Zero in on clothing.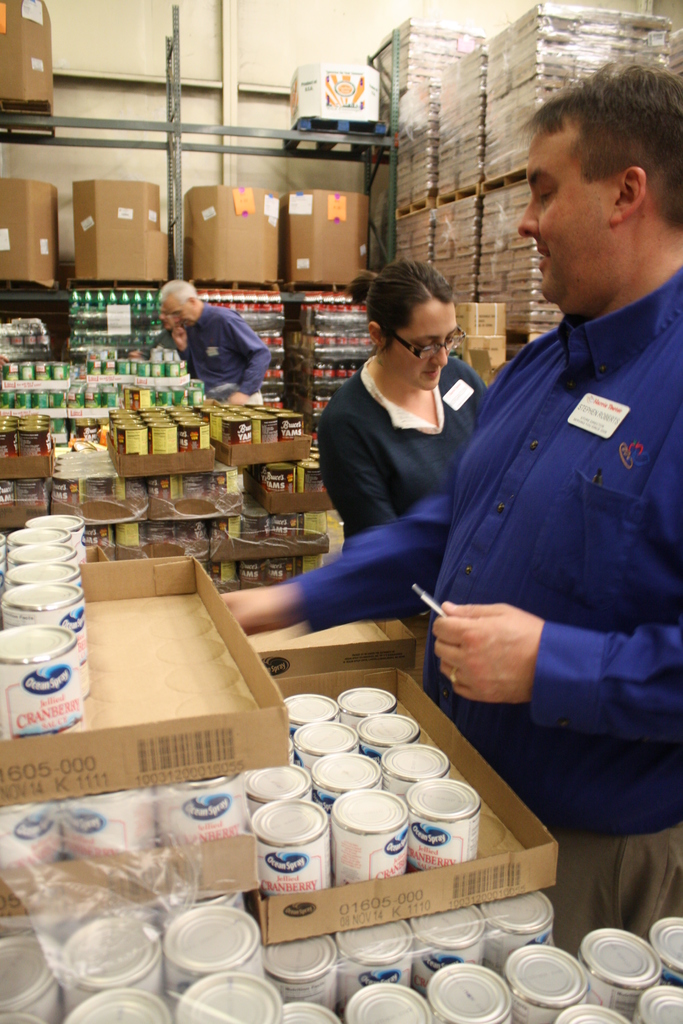
Zeroed in: {"x1": 183, "y1": 306, "x2": 288, "y2": 413}.
